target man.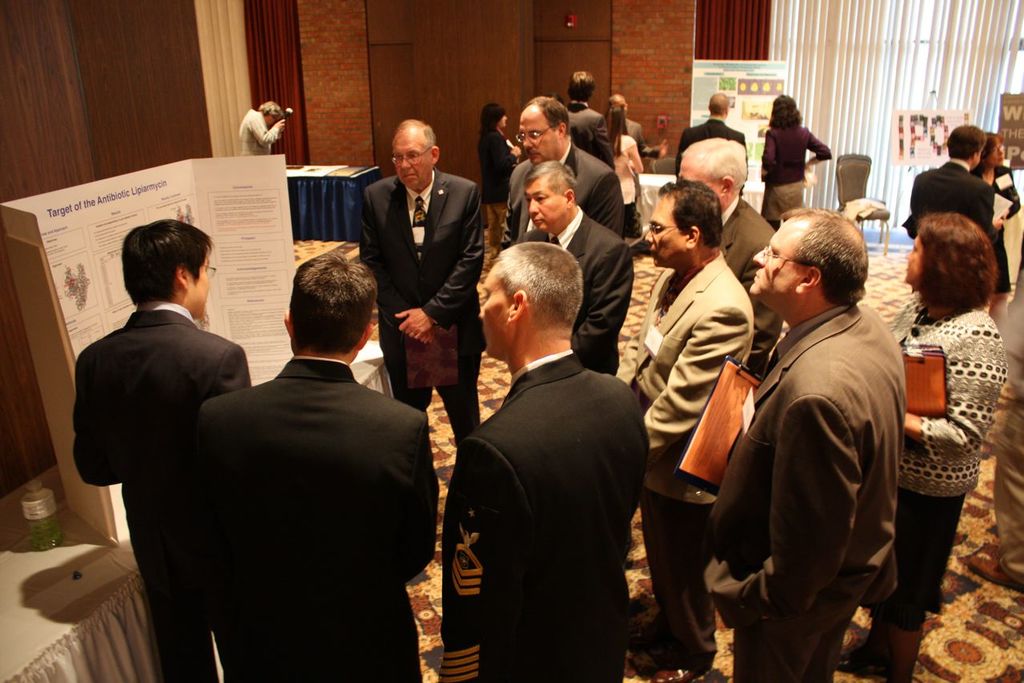
Target region: <box>522,162,636,376</box>.
